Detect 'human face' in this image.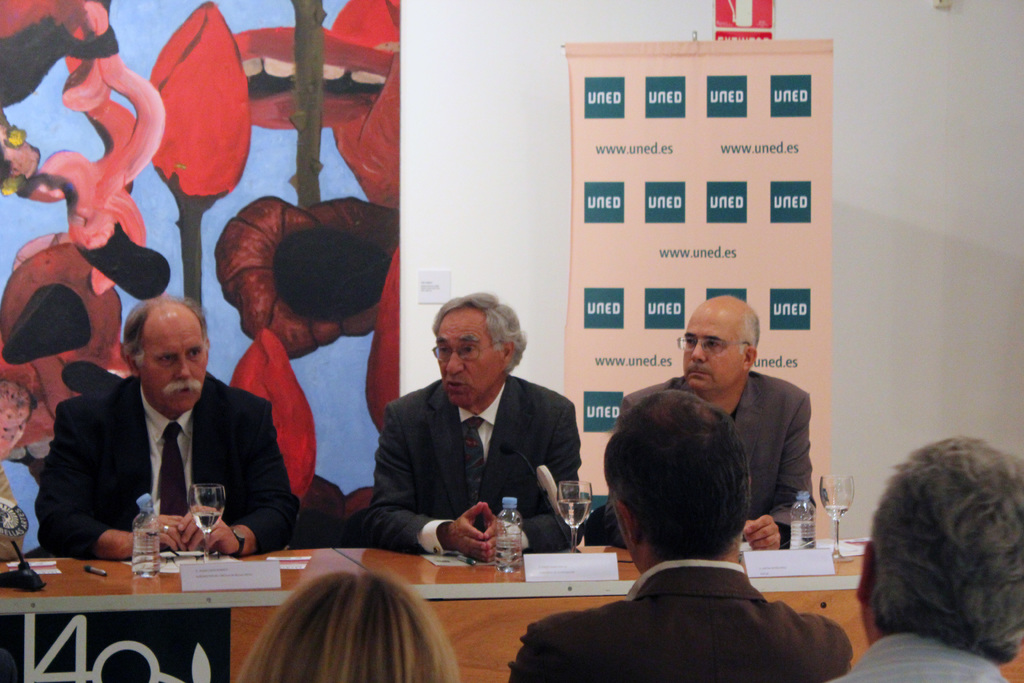
Detection: box=[437, 311, 500, 406].
